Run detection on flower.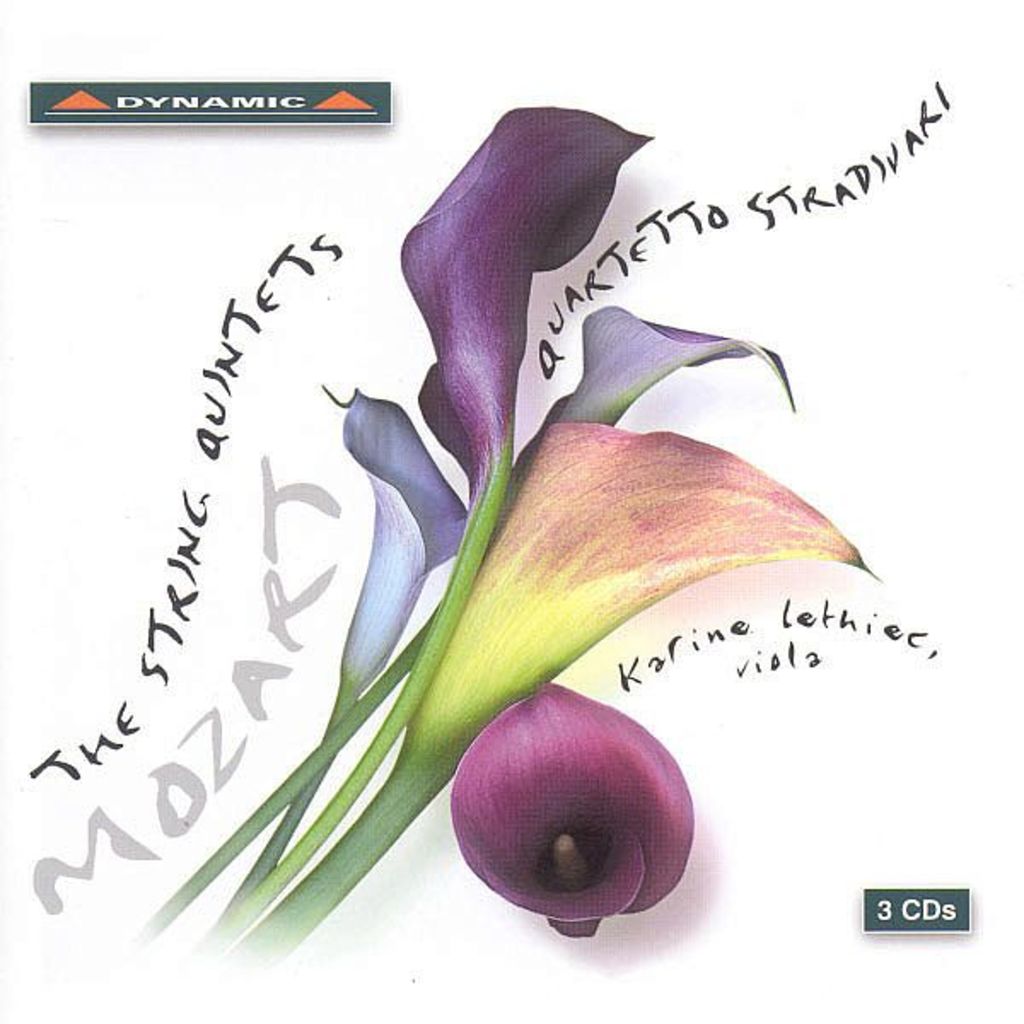
Result: region(391, 104, 652, 512).
